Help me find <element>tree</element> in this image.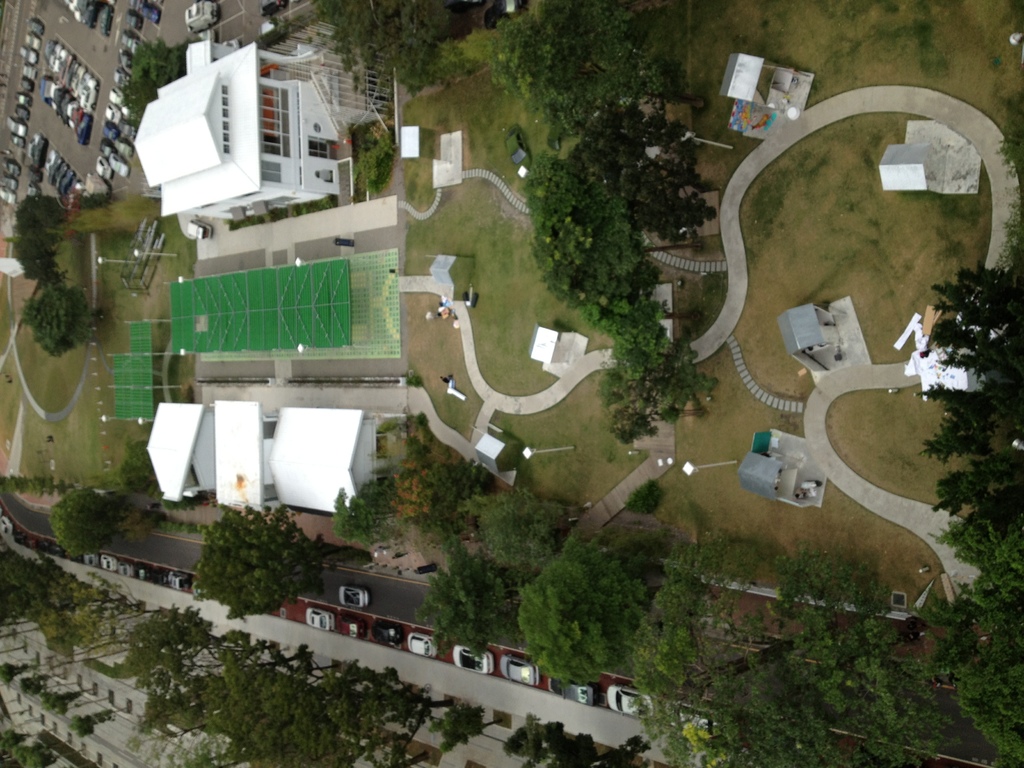
Found it: crop(6, 193, 76, 280).
